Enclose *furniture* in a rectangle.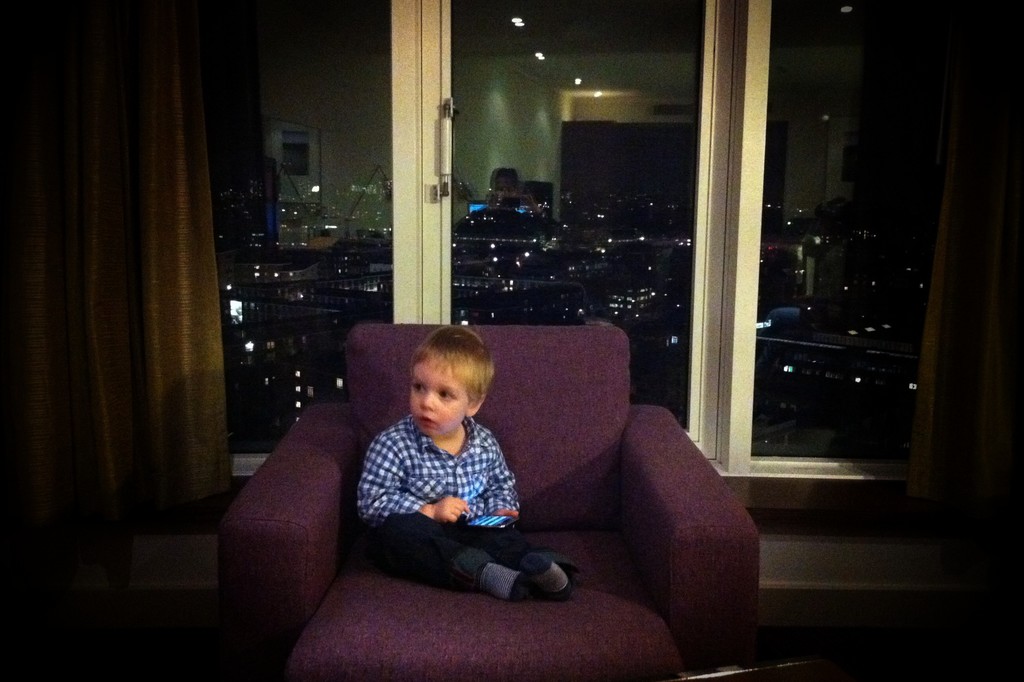
{"x1": 219, "y1": 324, "x2": 761, "y2": 681}.
